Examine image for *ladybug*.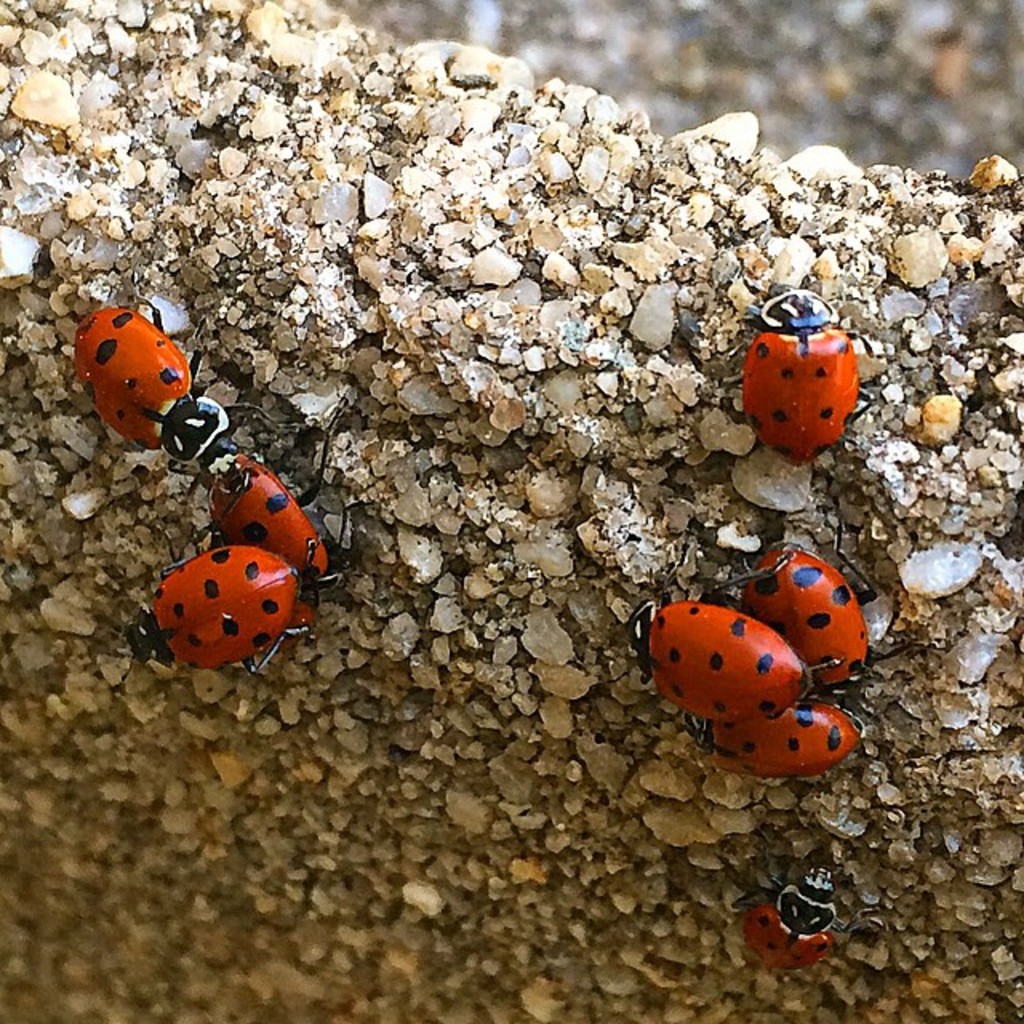
Examination result: <region>678, 694, 862, 786</region>.
